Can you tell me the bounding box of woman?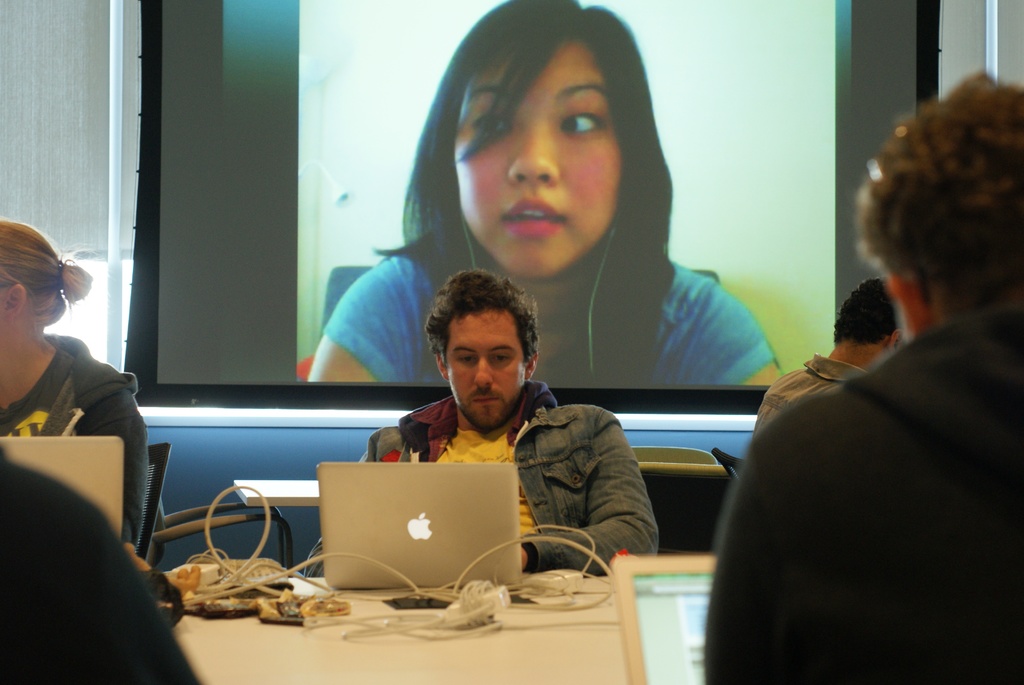
0 204 154 511.
